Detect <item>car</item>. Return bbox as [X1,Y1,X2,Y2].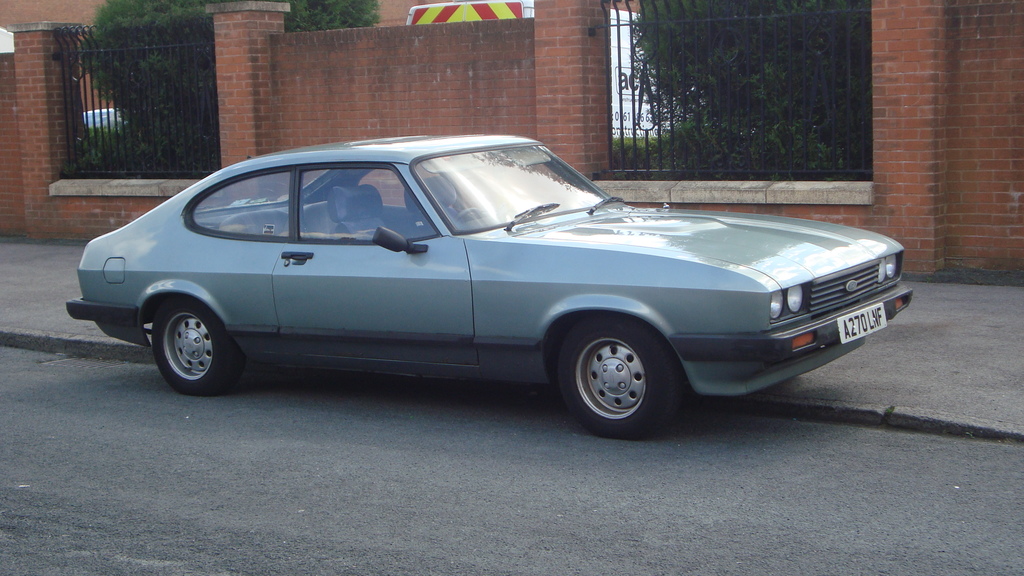
[77,137,888,424].
